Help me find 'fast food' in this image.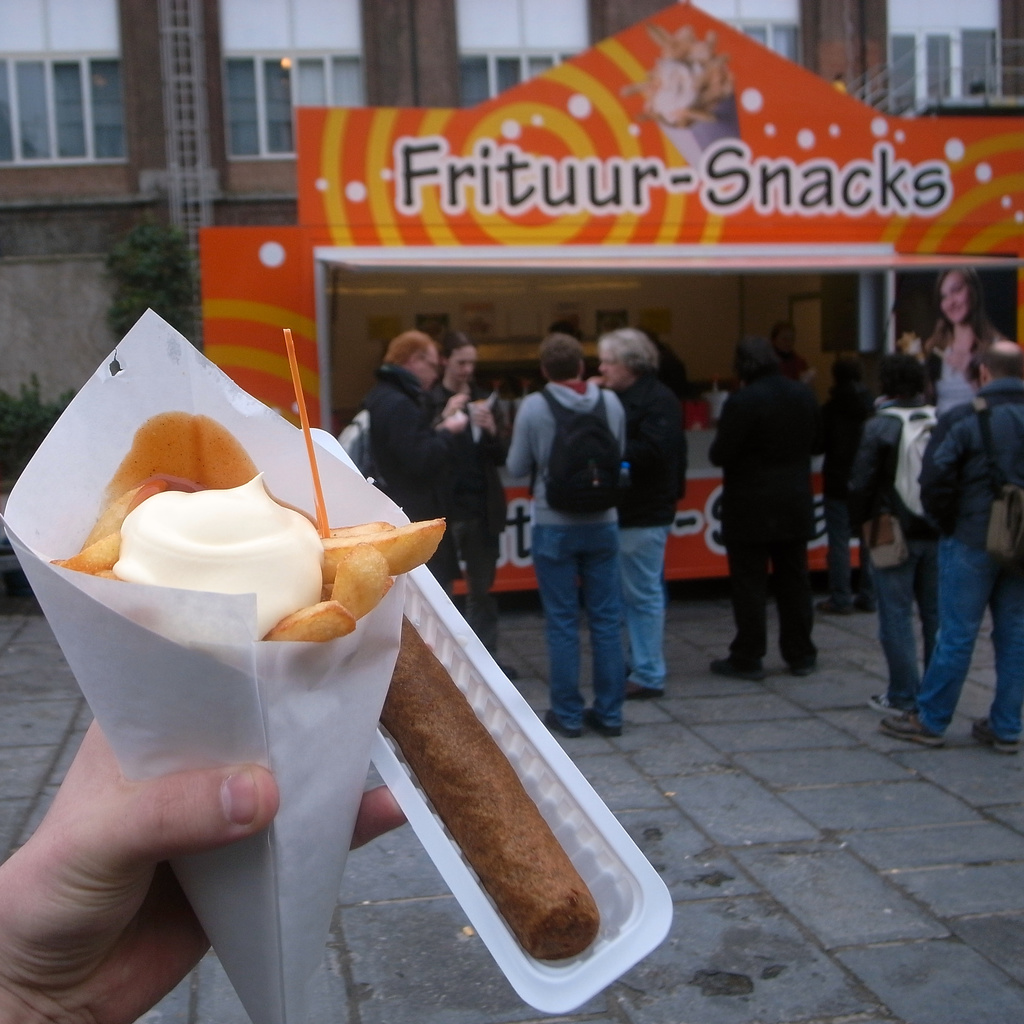
Found it: [x1=371, y1=614, x2=602, y2=962].
